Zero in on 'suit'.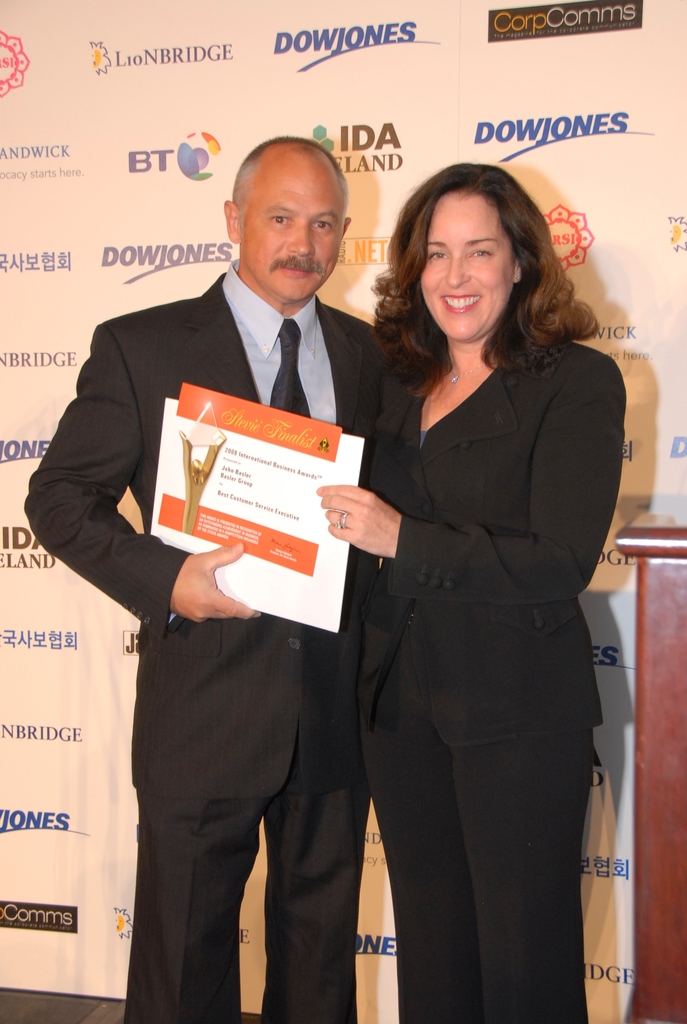
Zeroed in: region(78, 164, 415, 1023).
